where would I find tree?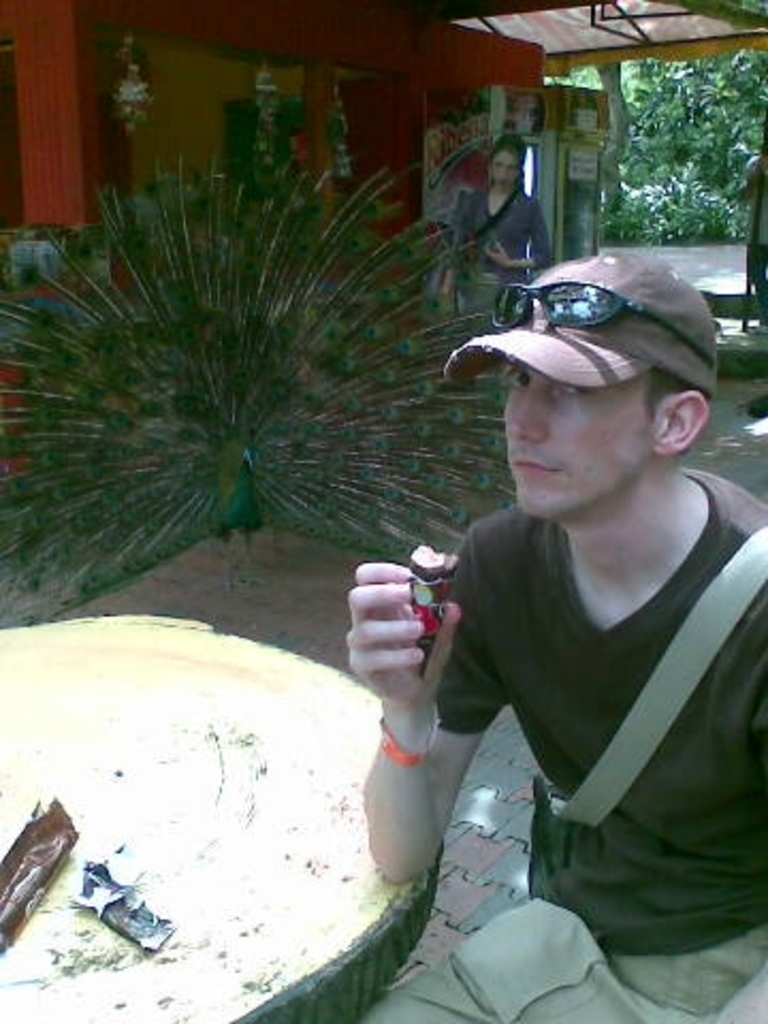
At [544, 49, 766, 254].
